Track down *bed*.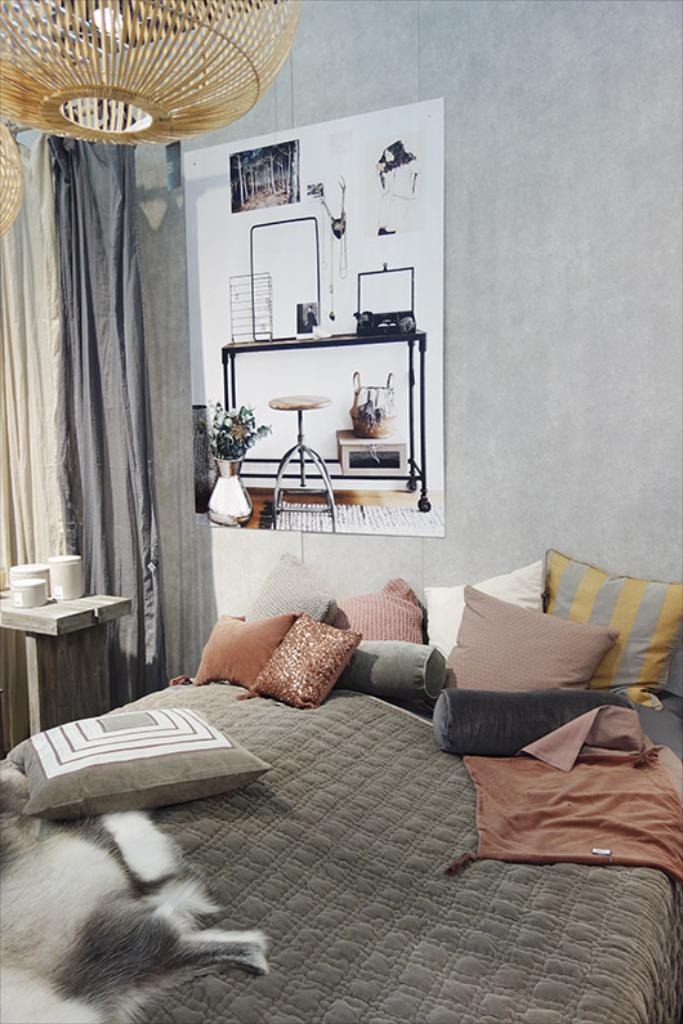
Tracked to 0/692/682/1023.
